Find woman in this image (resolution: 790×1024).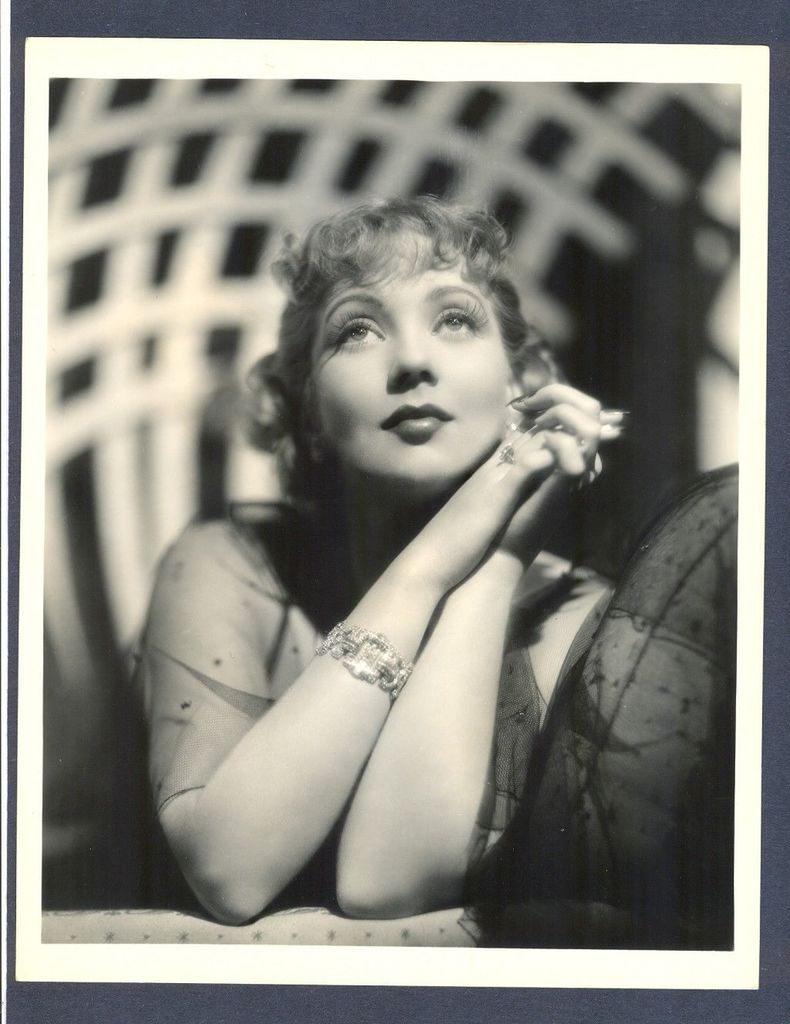
pyautogui.locateOnScreen(111, 141, 663, 940).
